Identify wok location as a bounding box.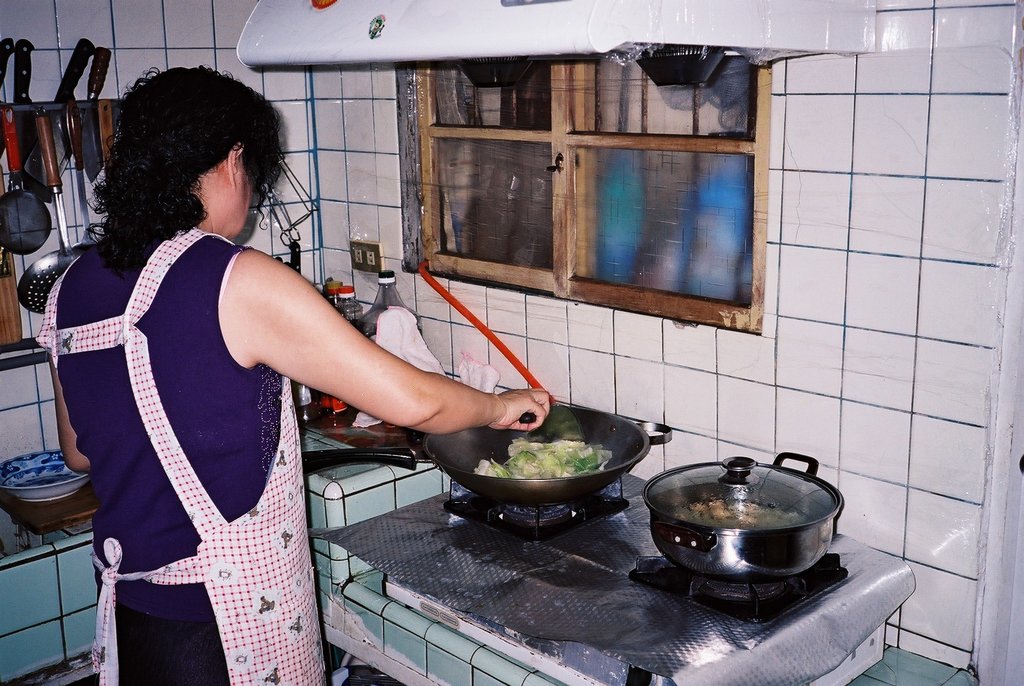
BBox(294, 393, 677, 525).
